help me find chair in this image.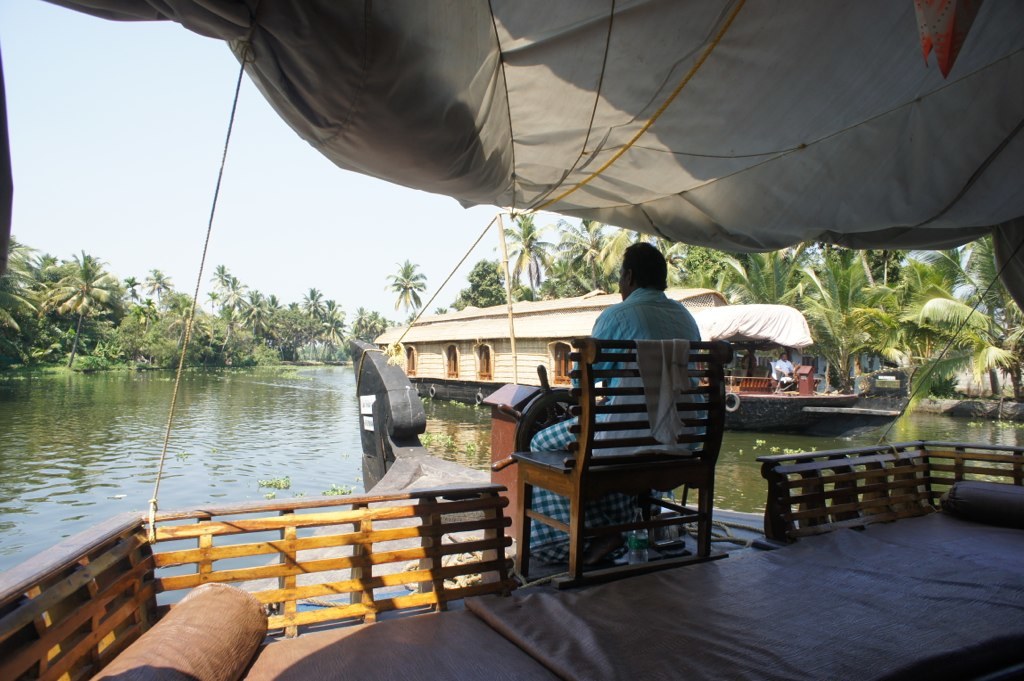
Found it: rect(773, 361, 799, 389).
